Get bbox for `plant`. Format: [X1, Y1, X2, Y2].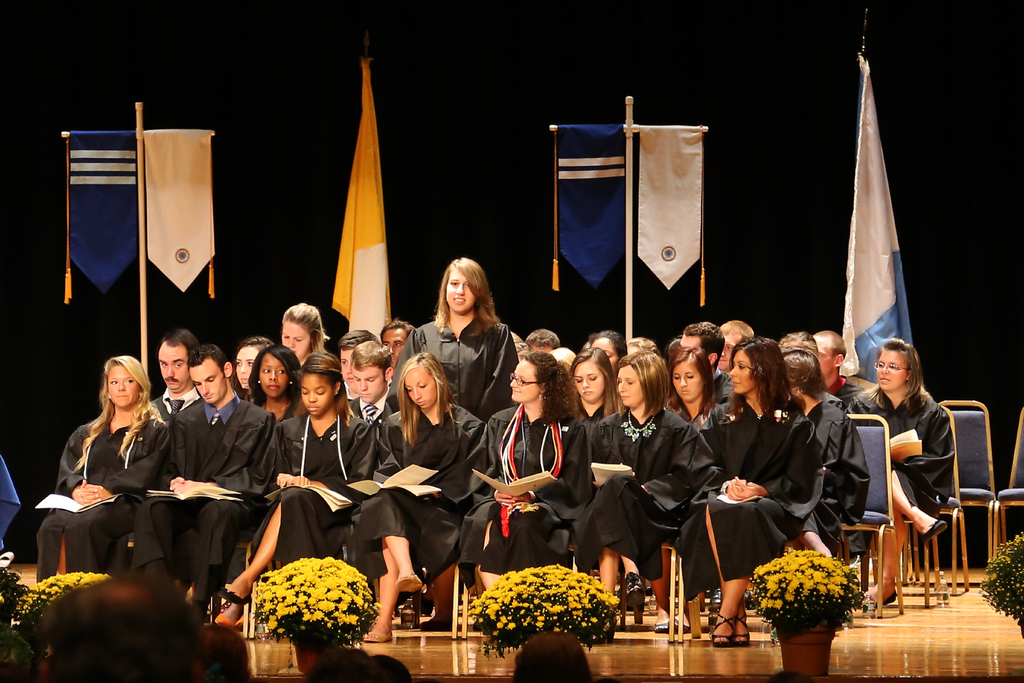
[251, 557, 386, 648].
